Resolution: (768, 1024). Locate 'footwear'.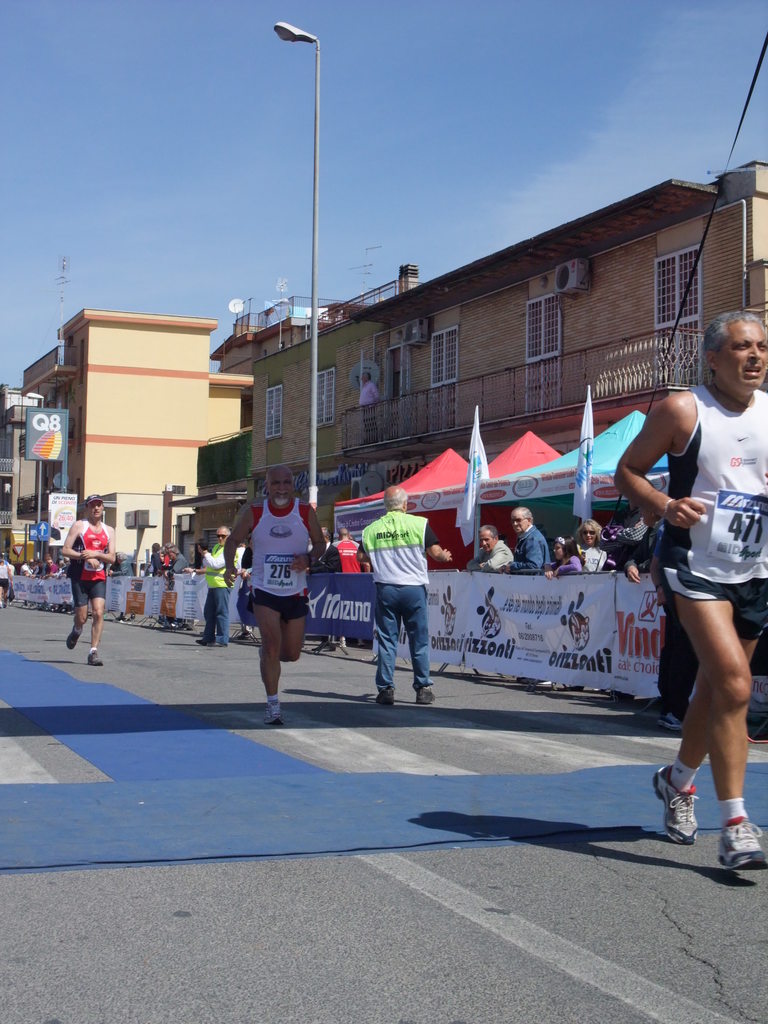
x1=716 y1=820 x2=767 y2=893.
